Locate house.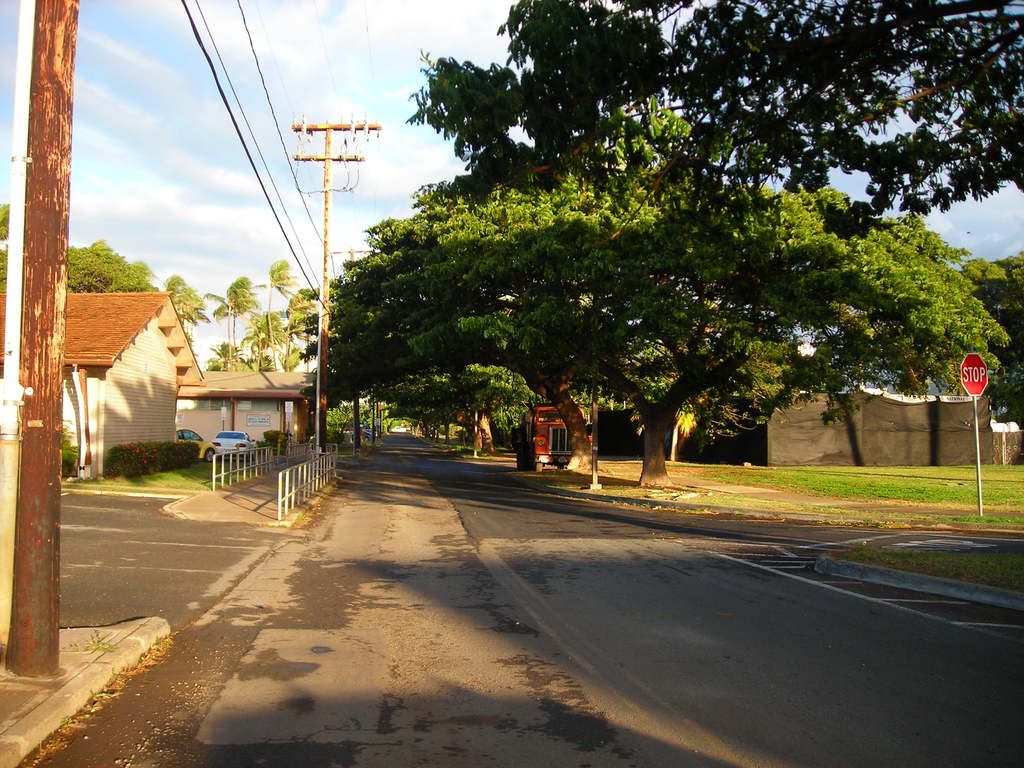
Bounding box: 179:369:318:446.
